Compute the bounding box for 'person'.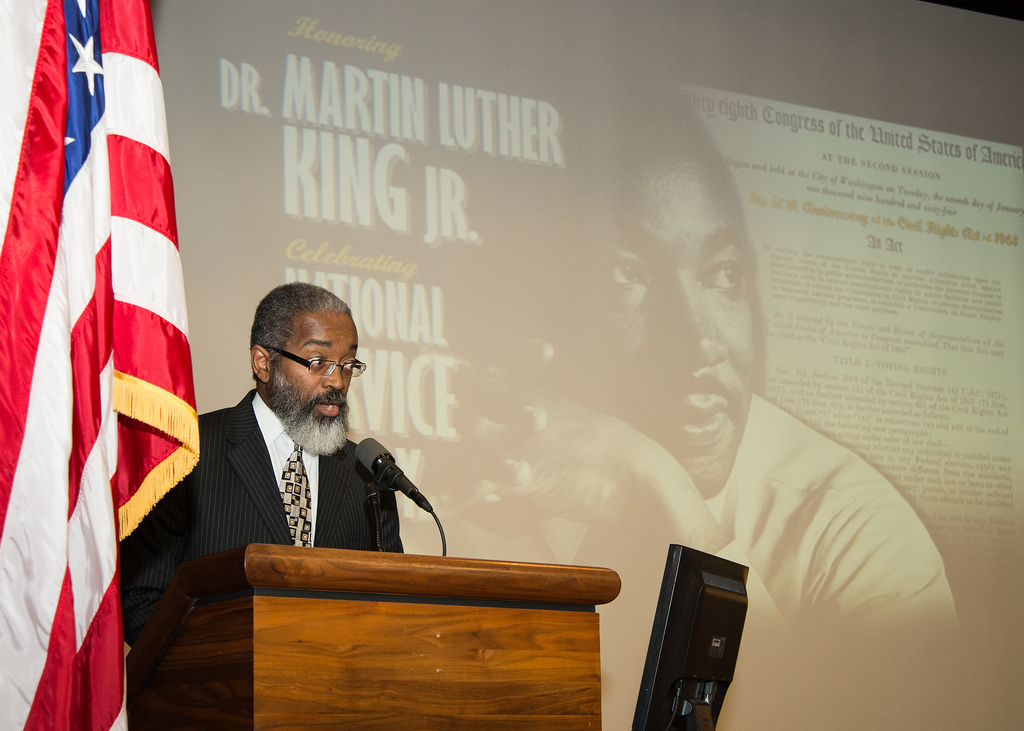
(109, 280, 403, 641).
